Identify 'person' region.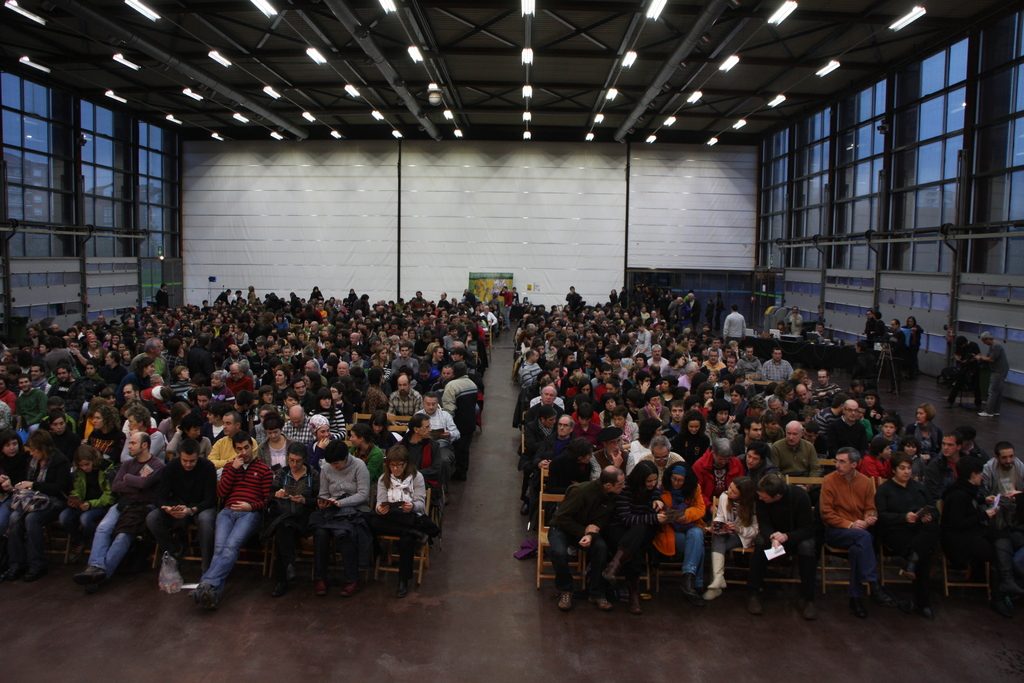
Region: locate(167, 411, 211, 456).
